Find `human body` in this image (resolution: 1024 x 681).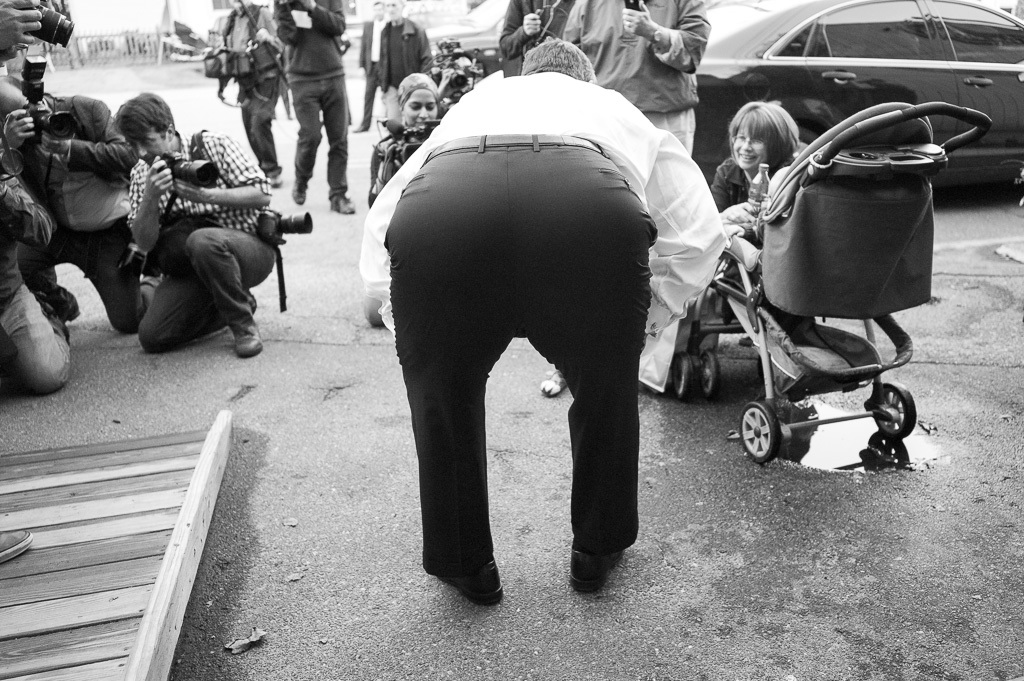
bbox=(359, 70, 734, 609).
